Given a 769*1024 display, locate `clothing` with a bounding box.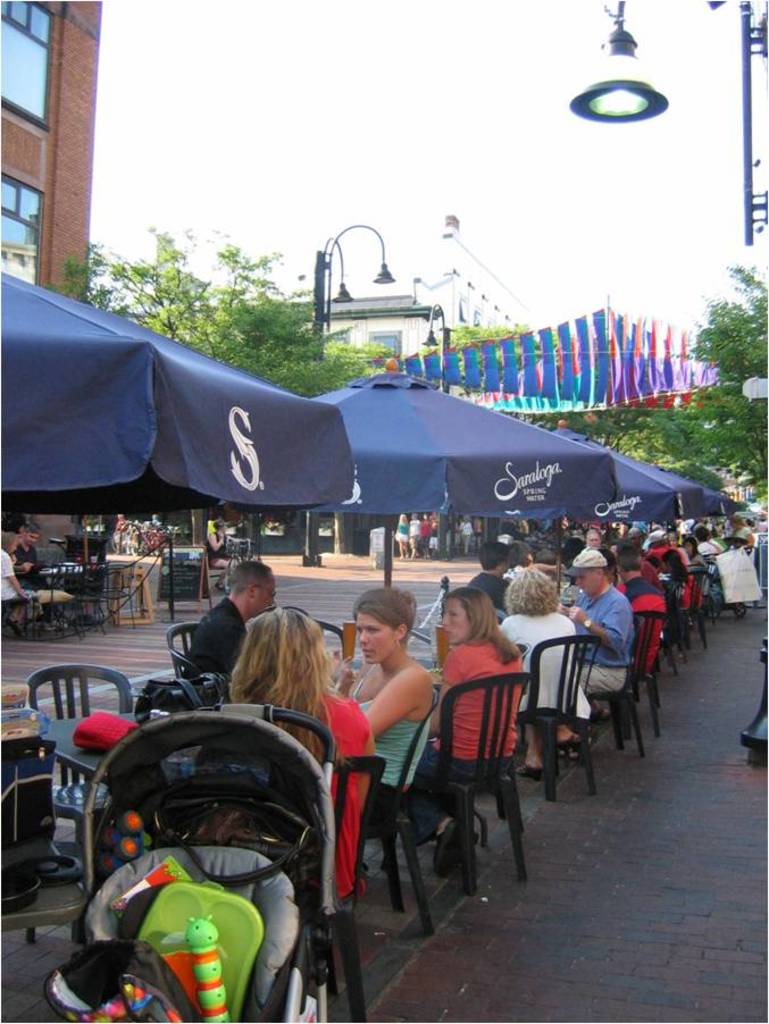
Located: crop(356, 662, 432, 828).
